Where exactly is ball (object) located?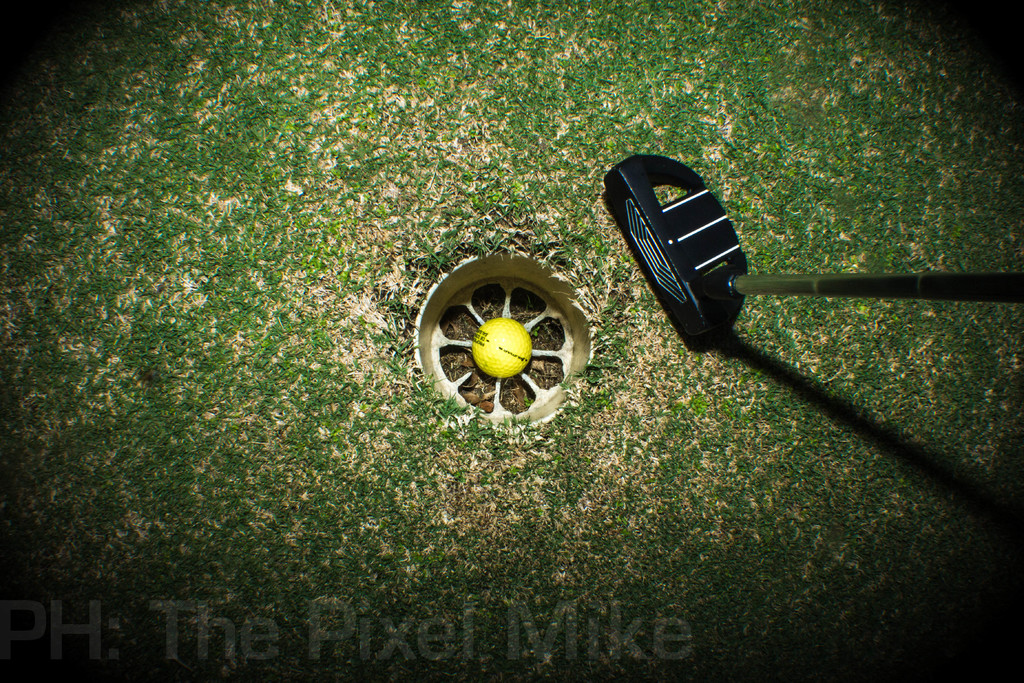
Its bounding box is bbox(474, 319, 531, 378).
